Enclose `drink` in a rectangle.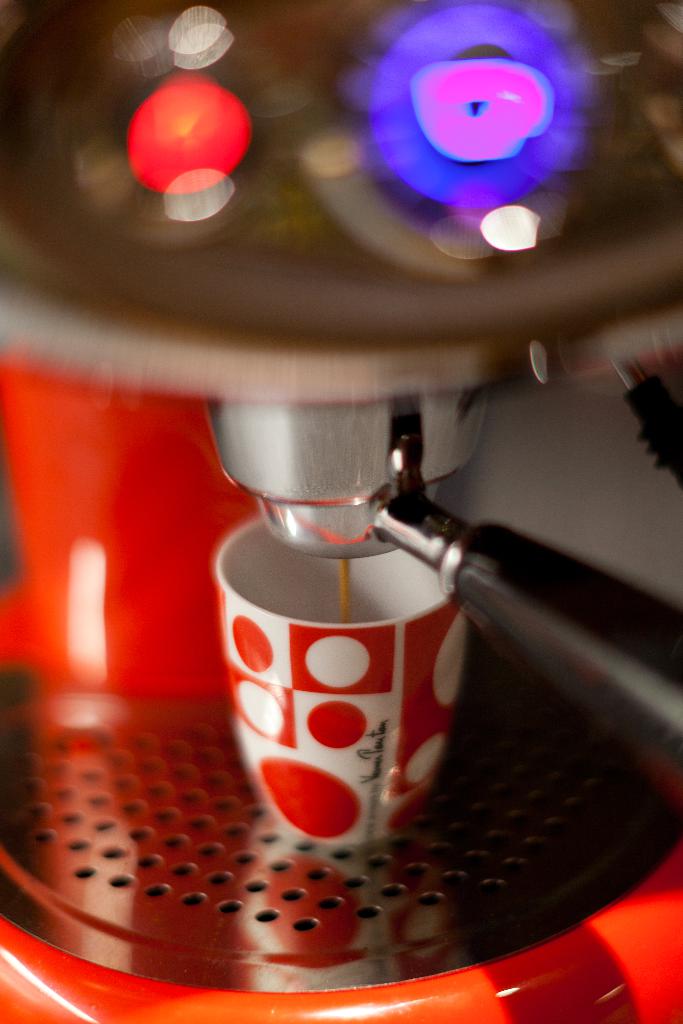
Rect(213, 517, 469, 851).
